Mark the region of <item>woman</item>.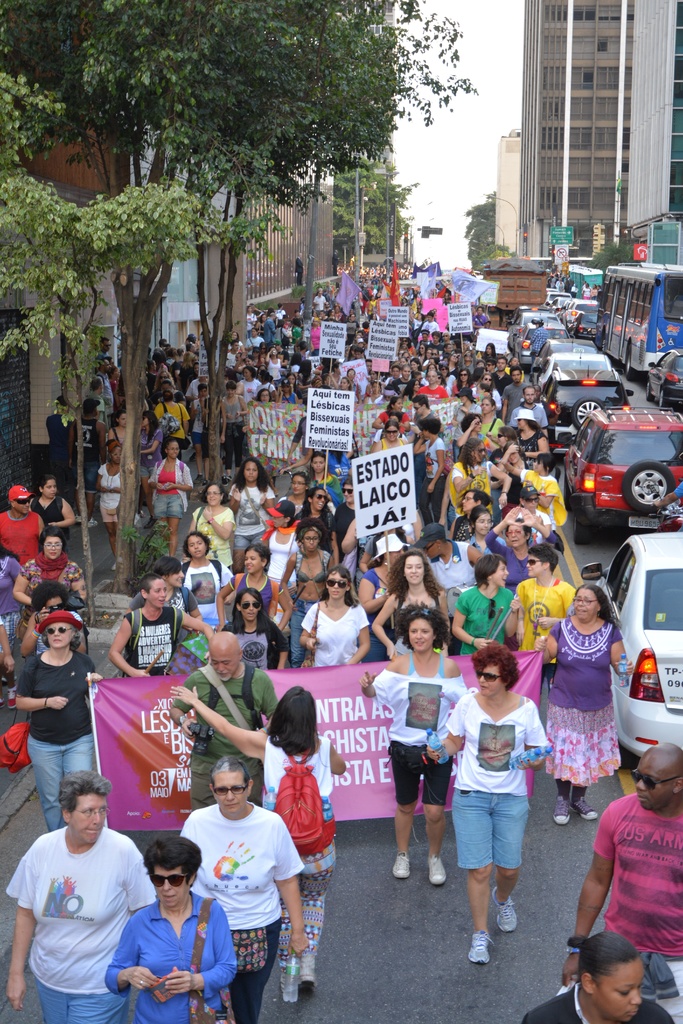
Region: 449, 549, 521, 656.
